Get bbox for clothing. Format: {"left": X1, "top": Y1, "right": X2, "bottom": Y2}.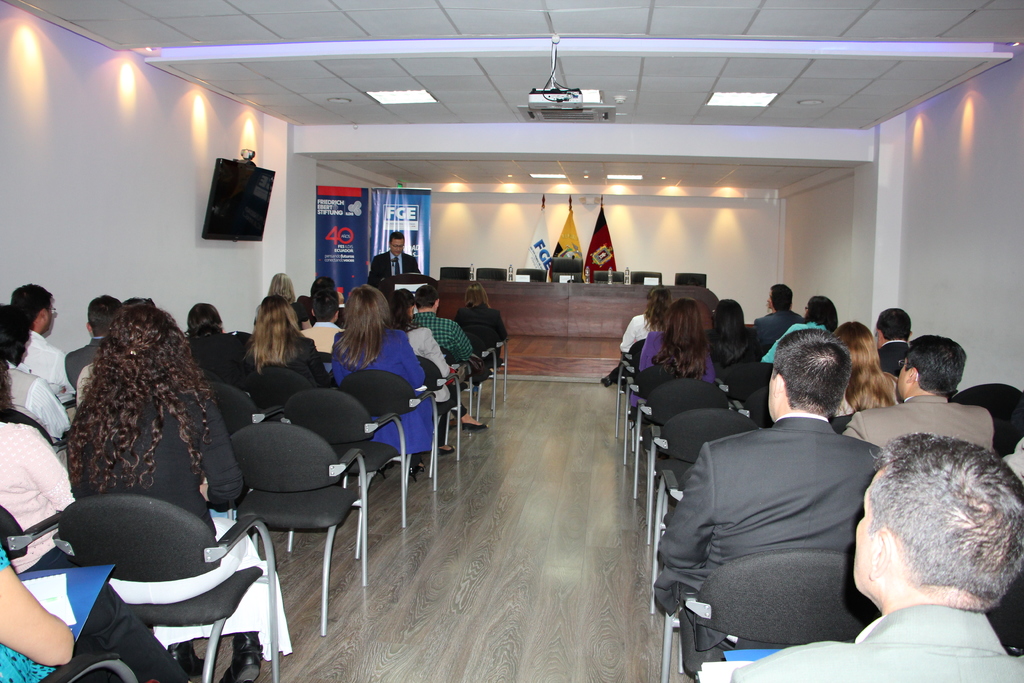
{"left": 875, "top": 336, "right": 918, "bottom": 383}.
